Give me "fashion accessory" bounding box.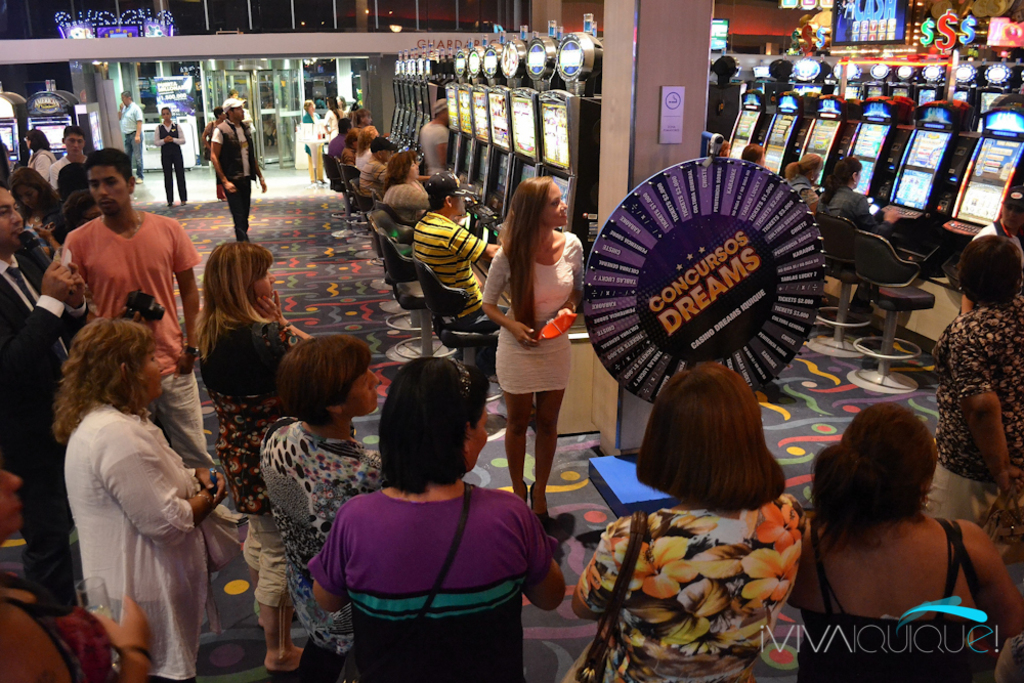
crop(852, 176, 860, 189).
